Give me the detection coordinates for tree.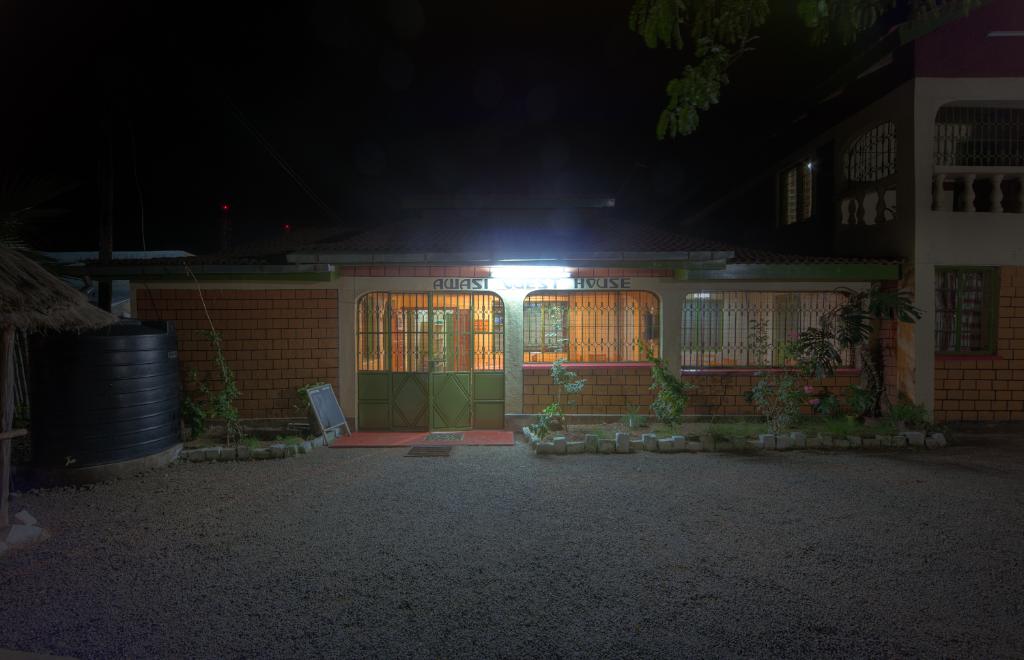
select_region(788, 324, 835, 448).
